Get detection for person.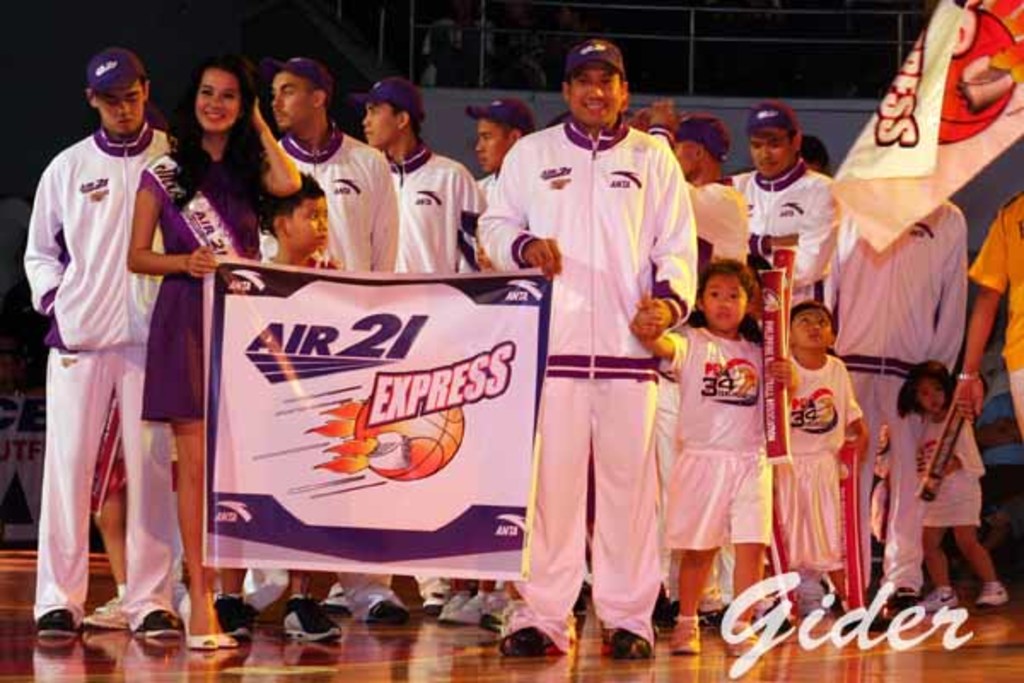
Detection: (259, 58, 463, 620).
